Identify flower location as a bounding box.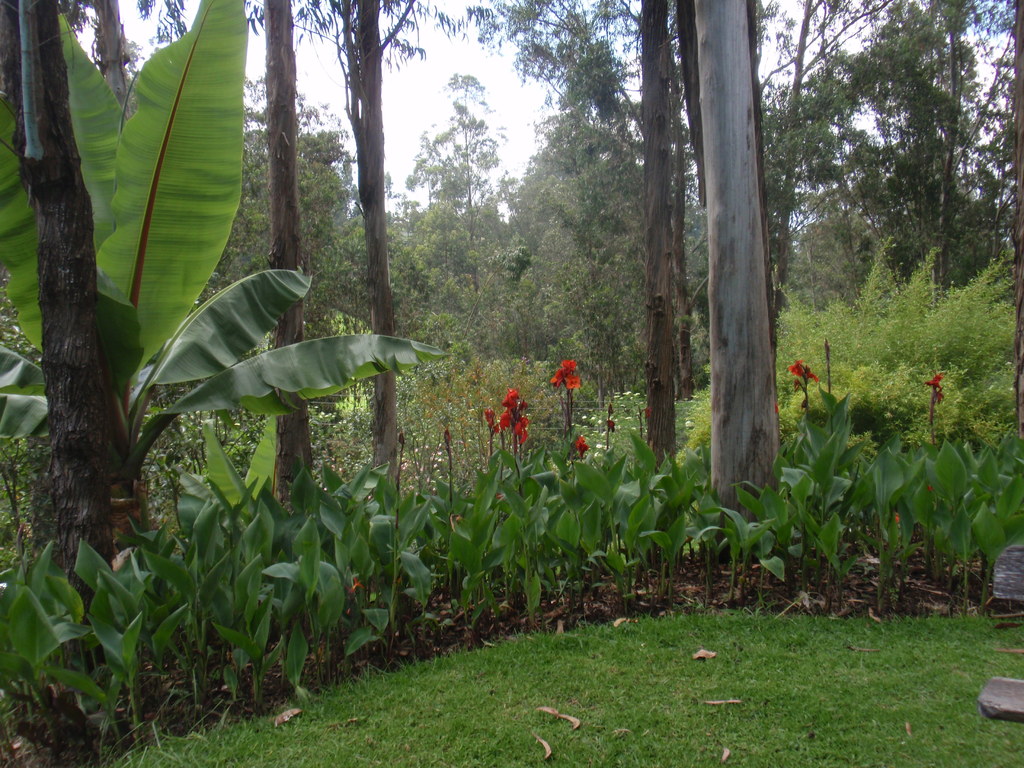
(left=897, top=354, right=980, bottom=431).
